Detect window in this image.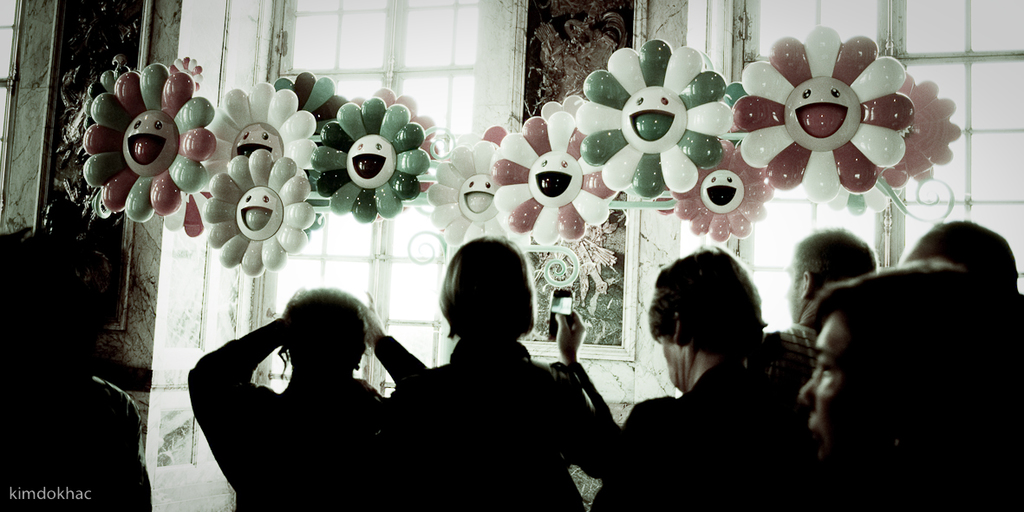
Detection: BBox(0, 0, 64, 239).
